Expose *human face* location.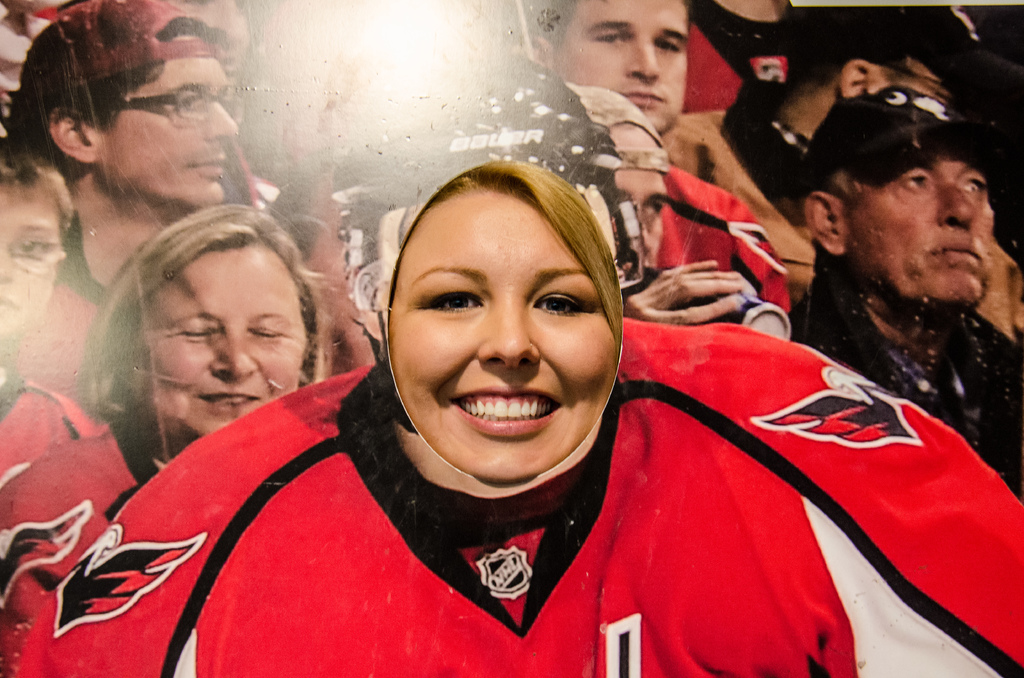
Exposed at [842, 149, 997, 303].
